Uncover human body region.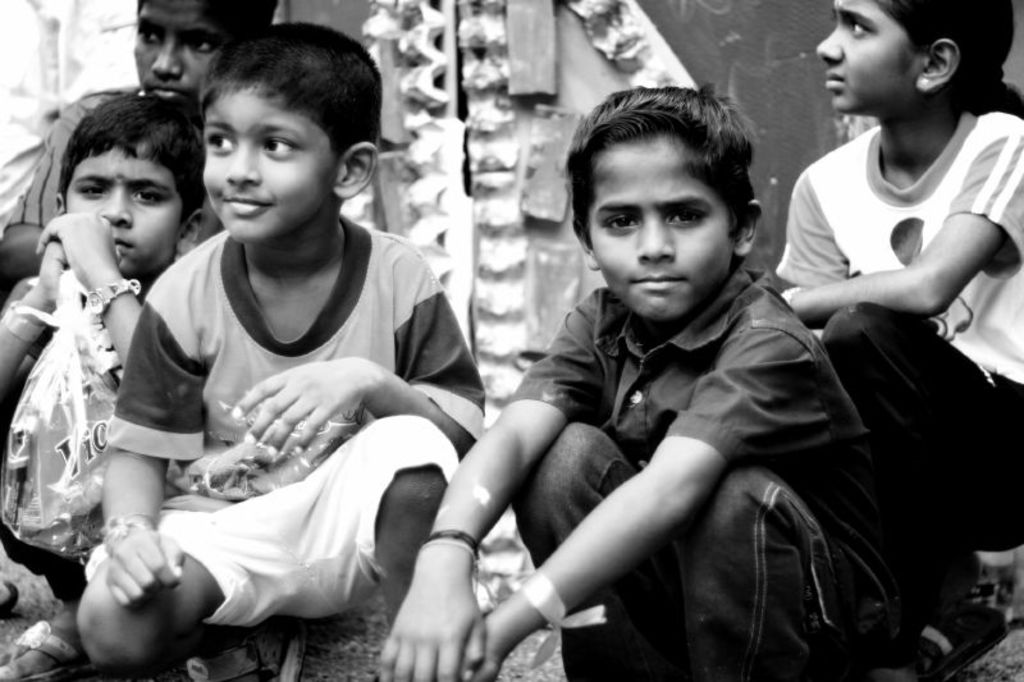
Uncovered: pyautogui.locateOnScreen(769, 0, 1021, 627).
